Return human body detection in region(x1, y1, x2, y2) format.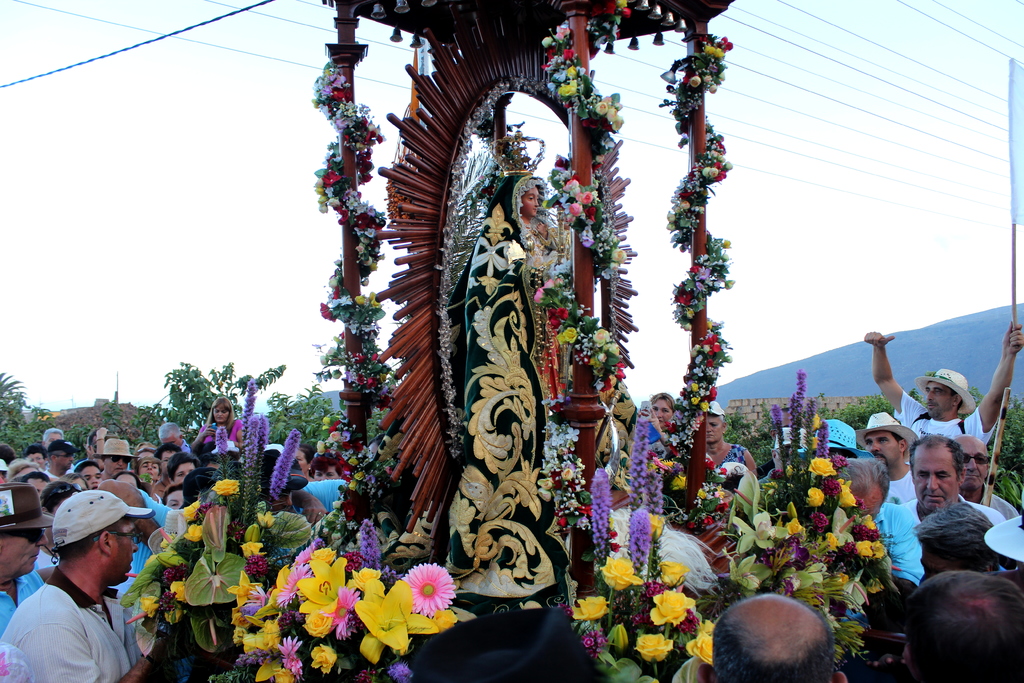
region(0, 483, 42, 620).
